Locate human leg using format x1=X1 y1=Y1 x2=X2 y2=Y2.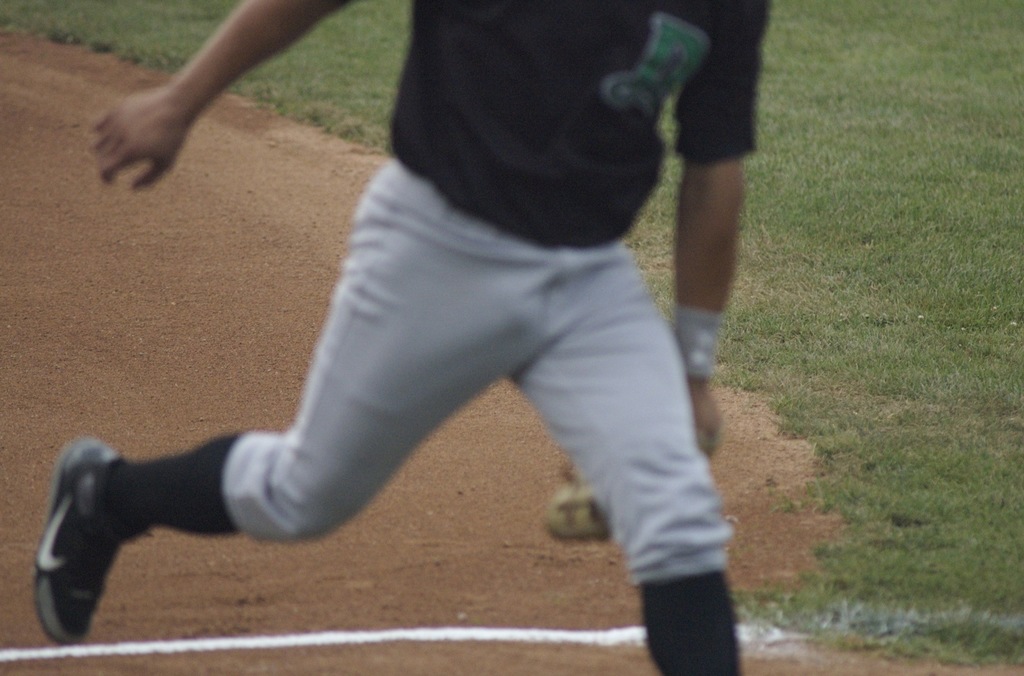
x1=33 y1=161 x2=509 y2=647.
